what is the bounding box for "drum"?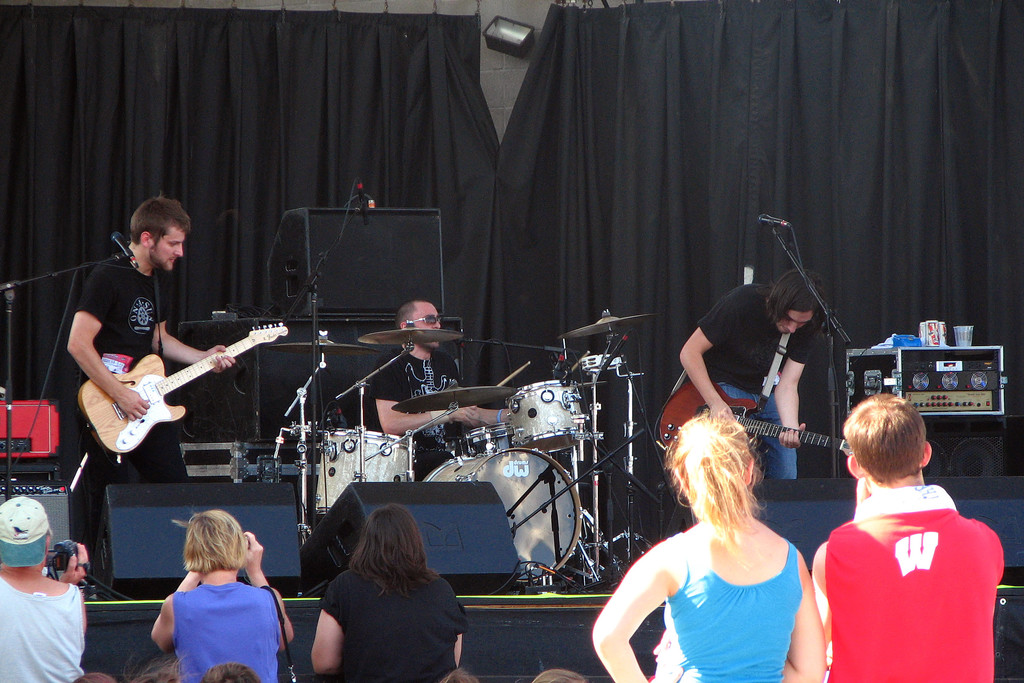
[463,420,510,450].
